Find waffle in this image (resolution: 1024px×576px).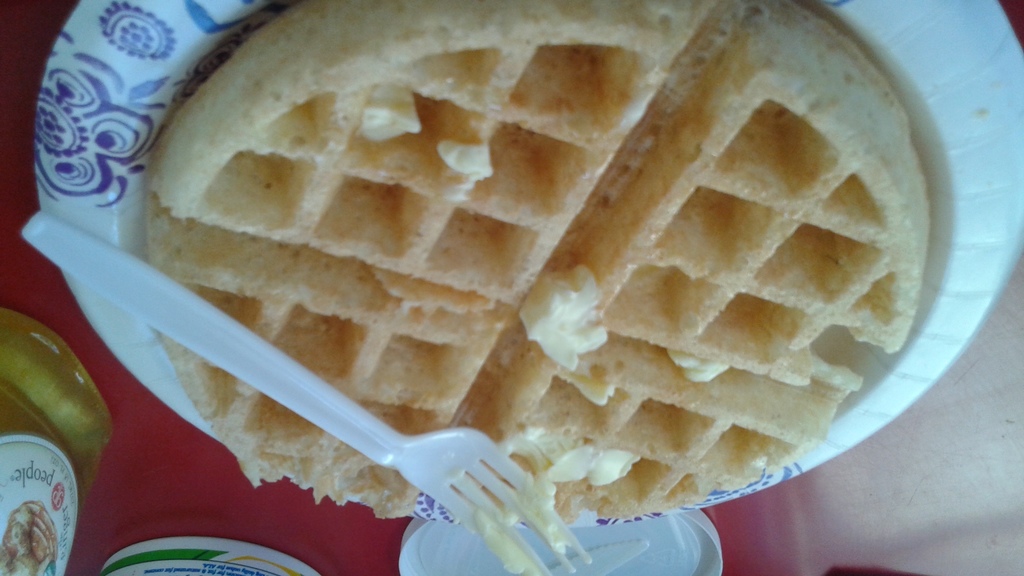
bbox=(131, 0, 926, 523).
